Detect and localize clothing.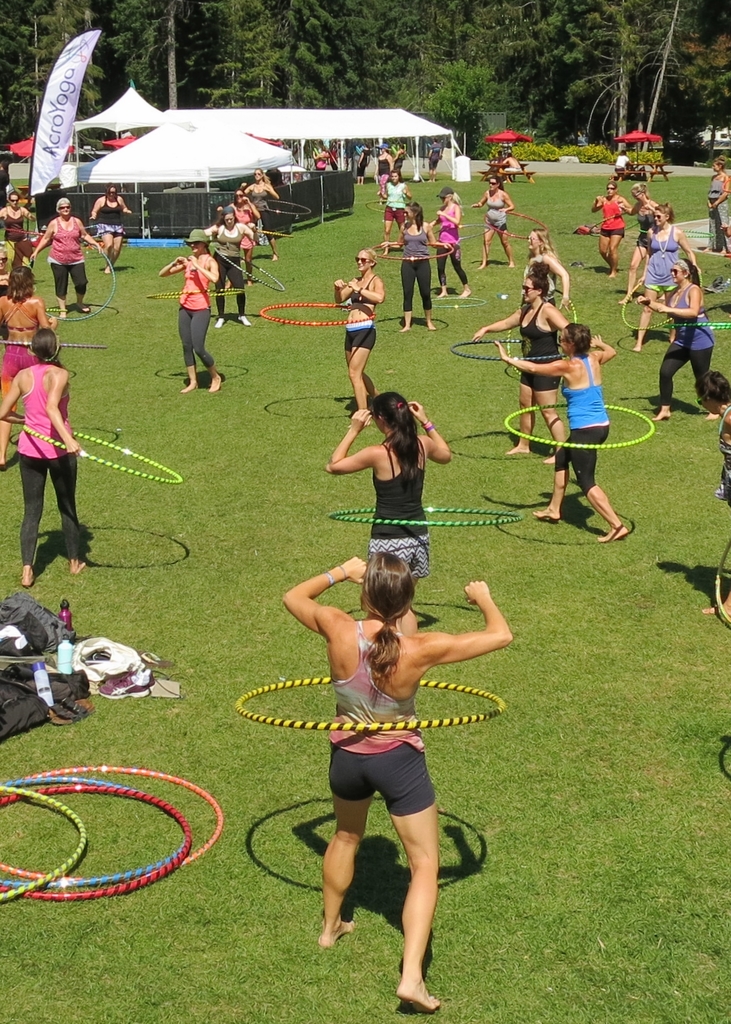
Localized at box=[400, 223, 427, 316].
